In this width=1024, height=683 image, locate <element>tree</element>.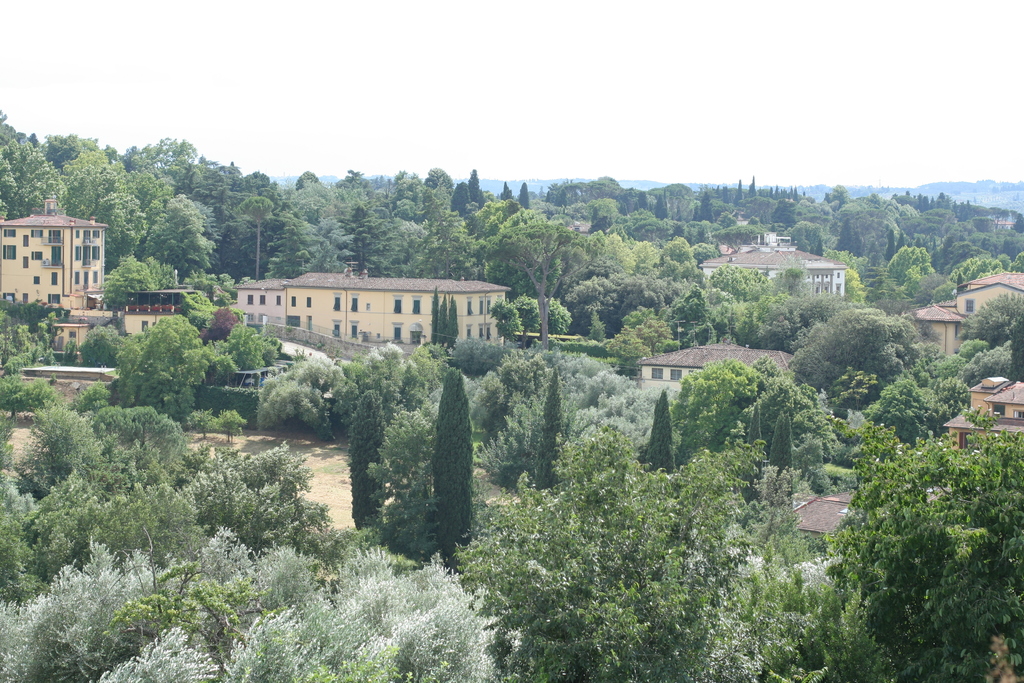
Bounding box: (407,201,476,273).
